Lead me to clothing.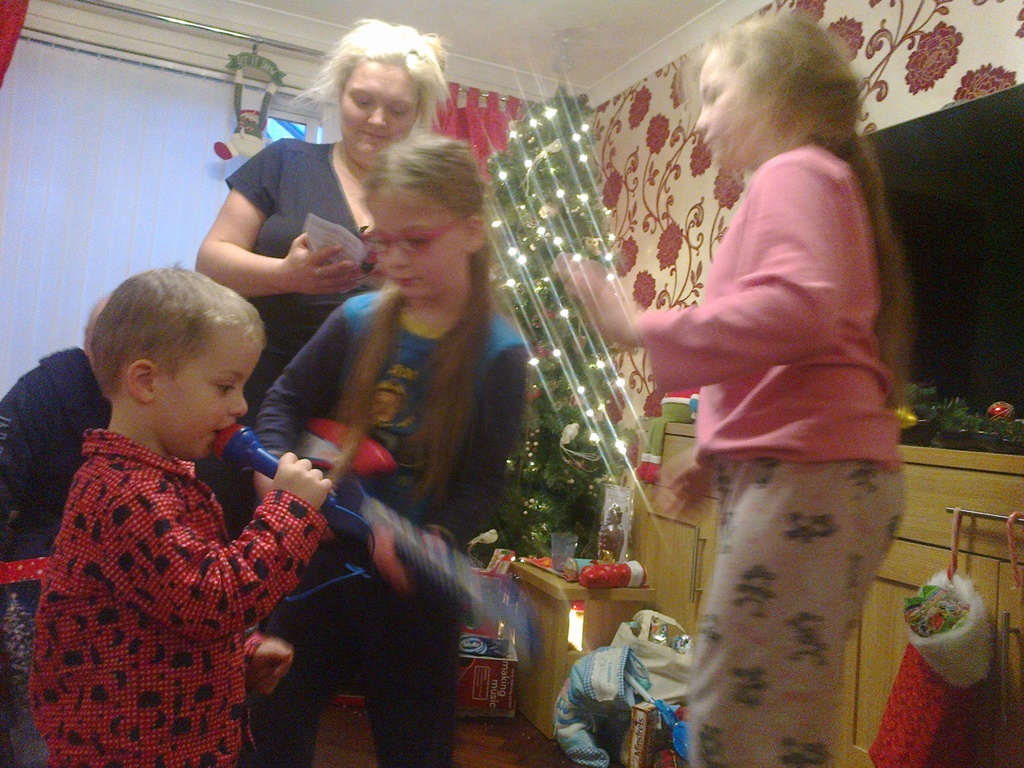
Lead to 200:137:404:548.
